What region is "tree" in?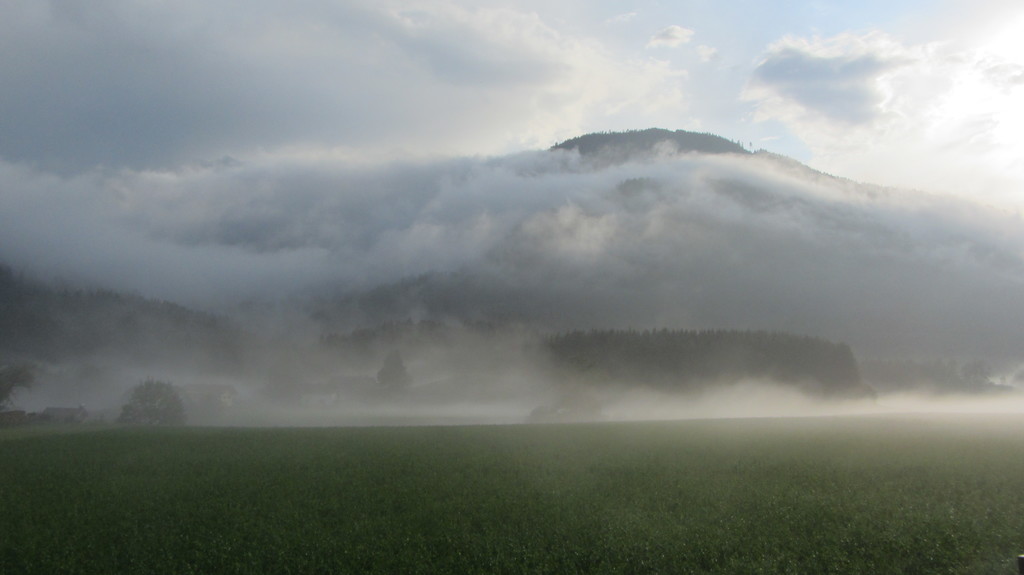
box(123, 381, 191, 429).
